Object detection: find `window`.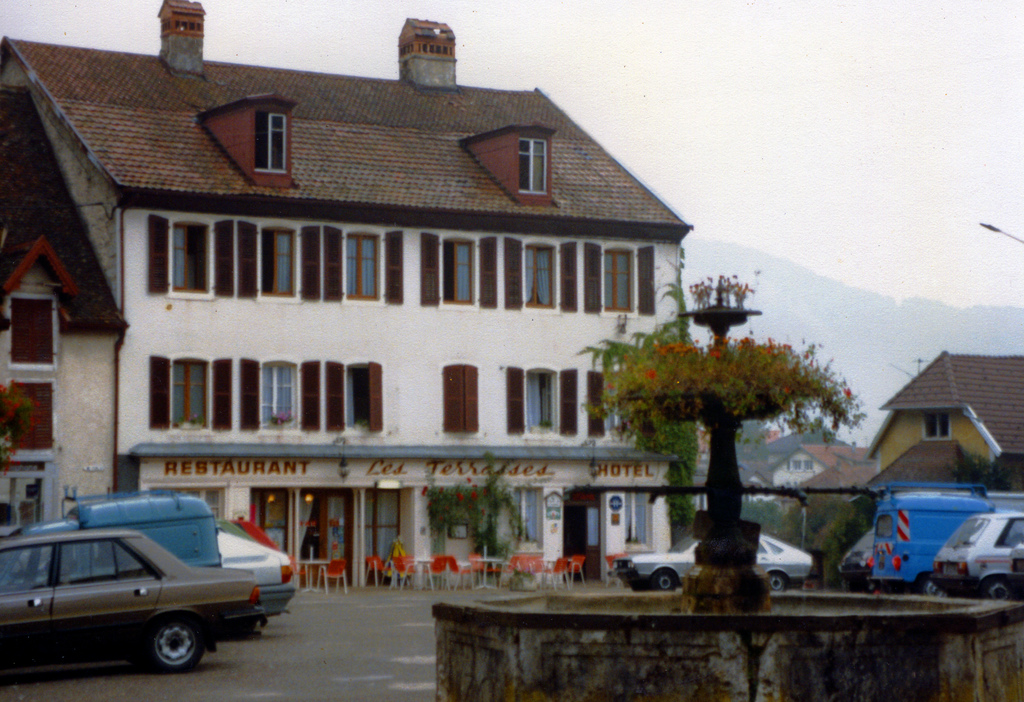
bbox=[211, 220, 259, 302].
